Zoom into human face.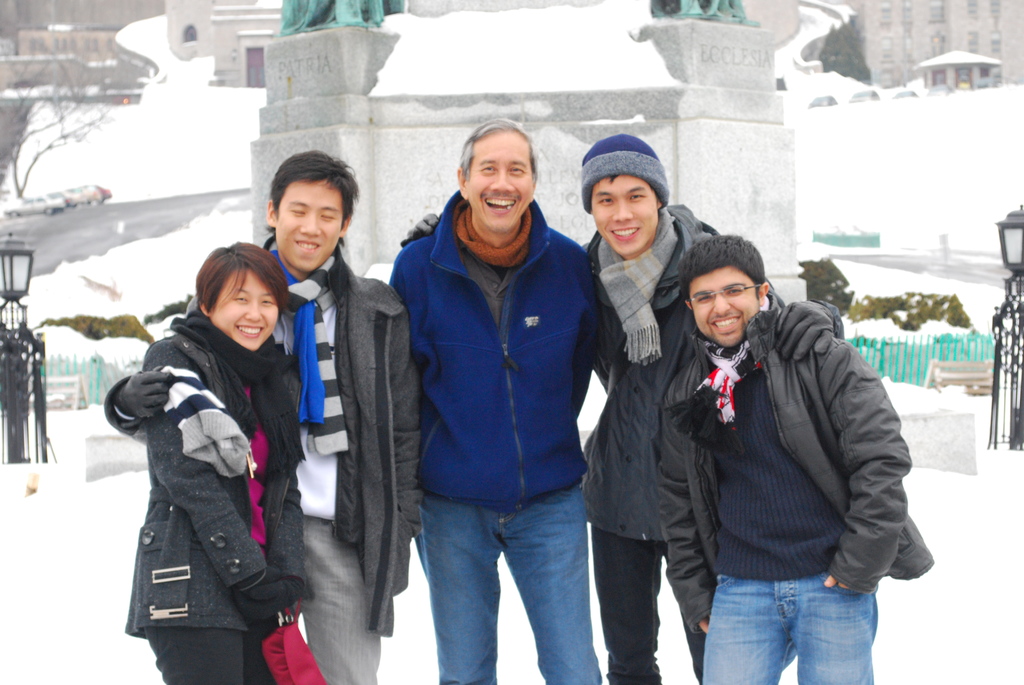
Zoom target: 465/136/534/233.
